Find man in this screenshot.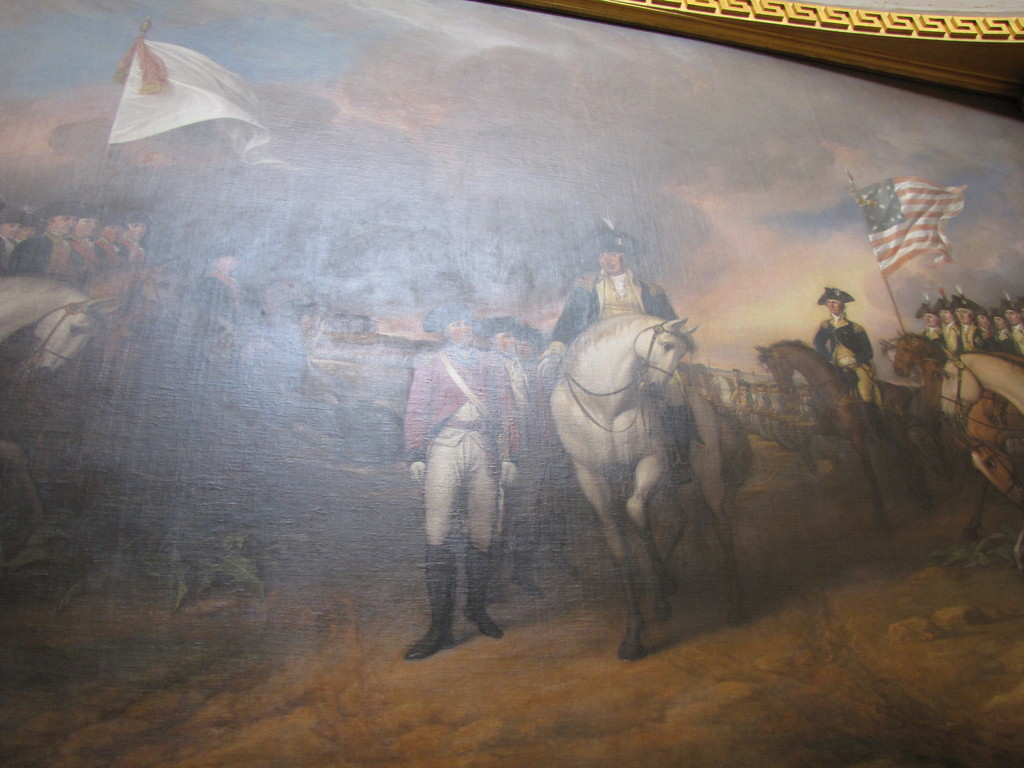
The bounding box for man is [left=531, top=211, right=706, bottom=450].
